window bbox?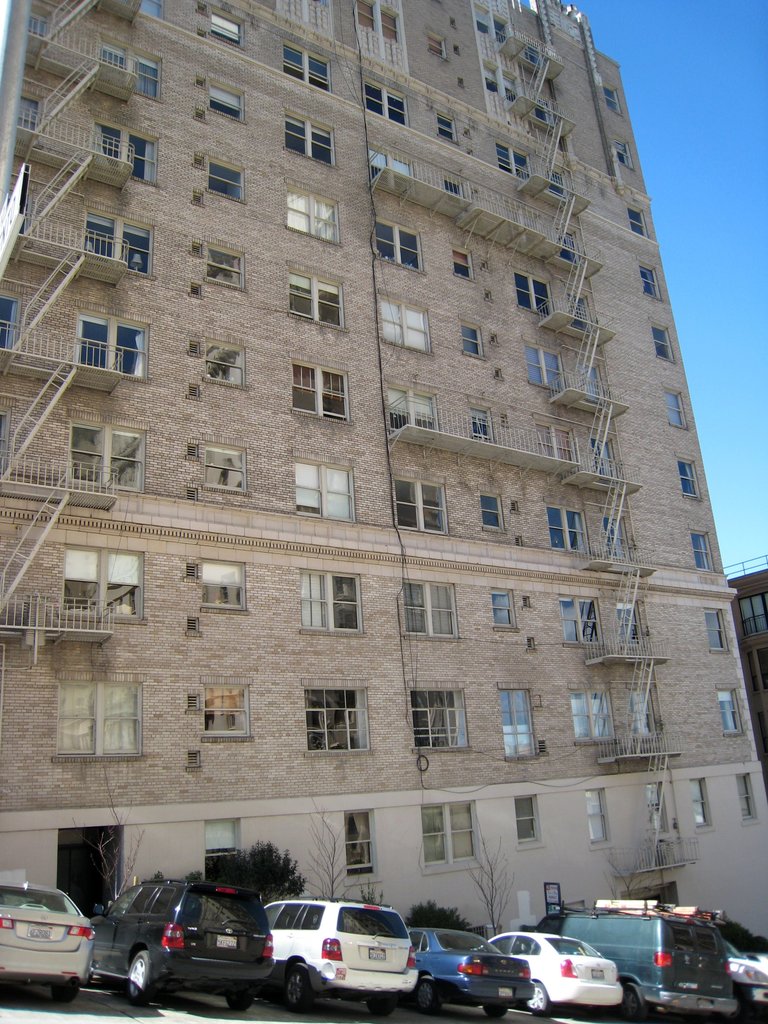
left=279, top=102, right=344, bottom=169
